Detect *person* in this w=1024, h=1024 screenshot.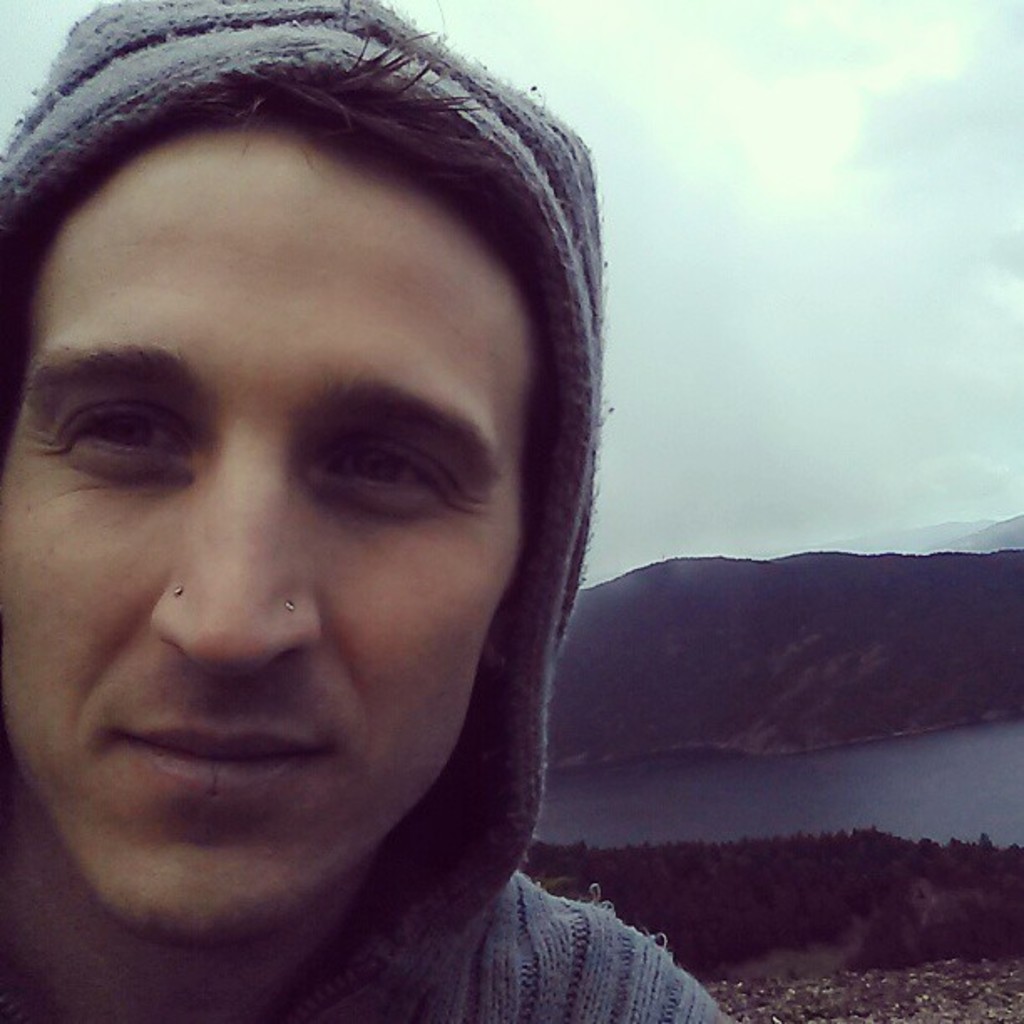
Detection: left=0, top=12, right=723, bottom=1001.
